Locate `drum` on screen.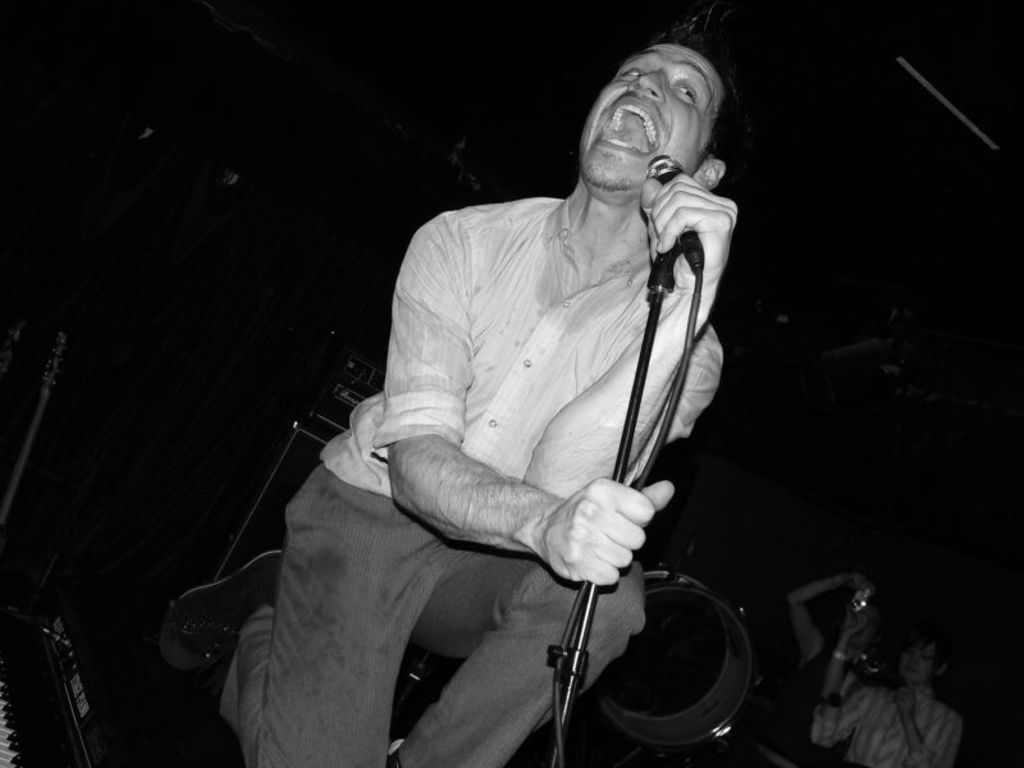
On screen at (586,573,753,749).
